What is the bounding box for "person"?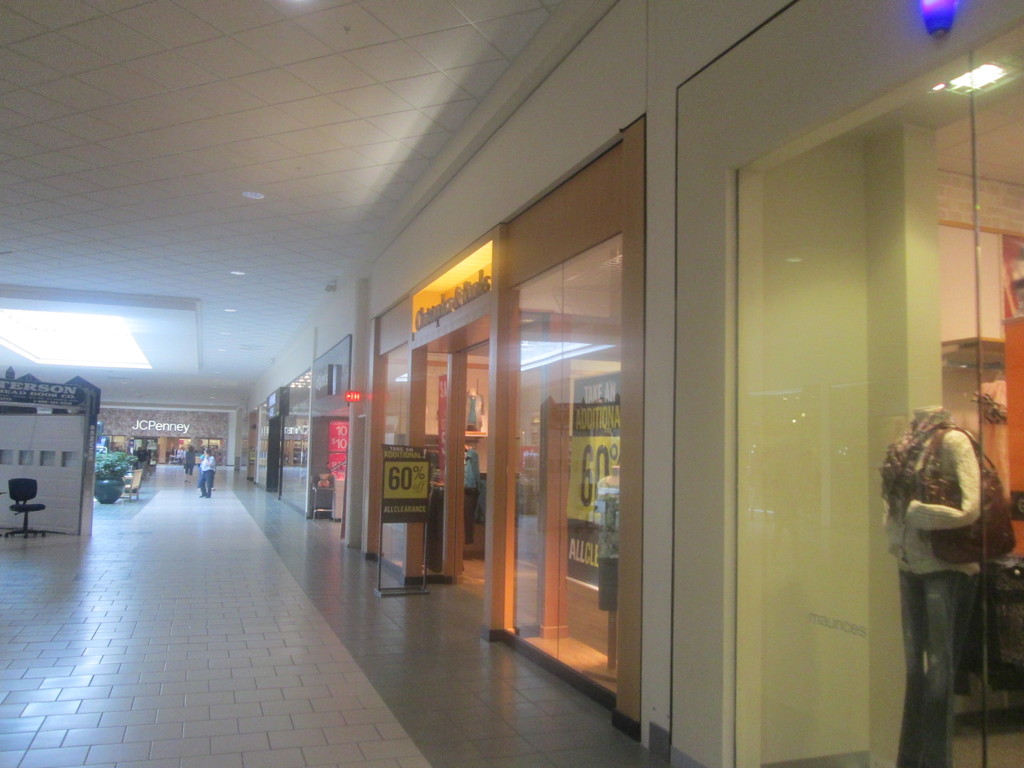
136:444:149:477.
